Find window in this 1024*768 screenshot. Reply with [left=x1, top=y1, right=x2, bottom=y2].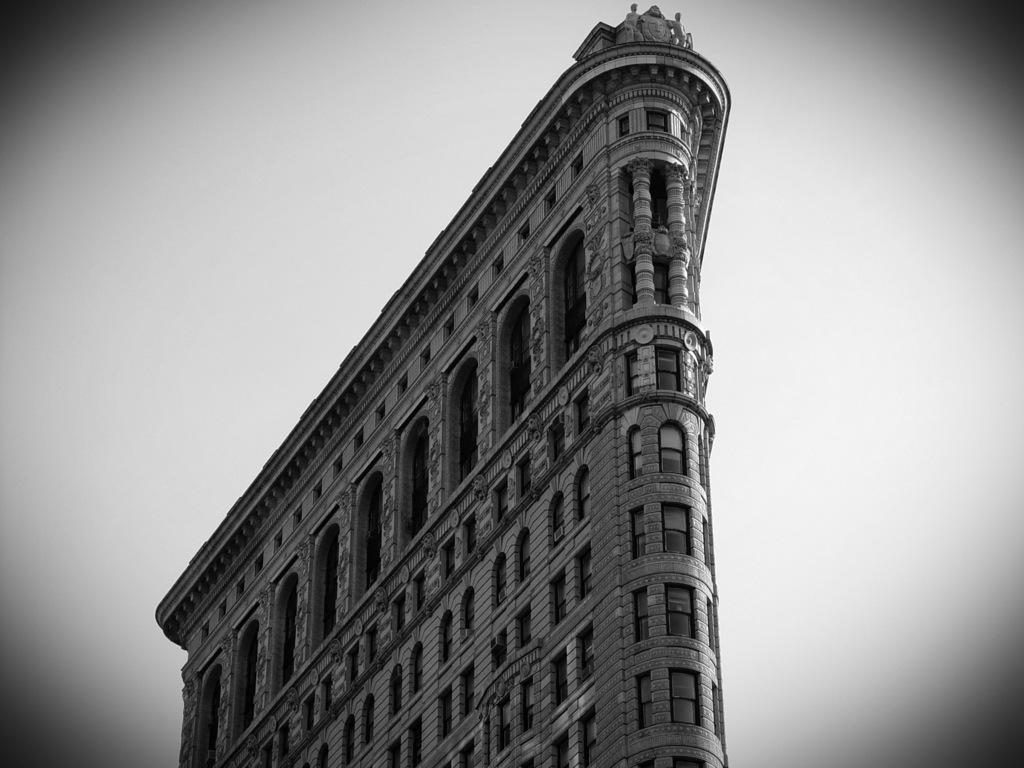
[left=396, top=412, right=434, bottom=555].
